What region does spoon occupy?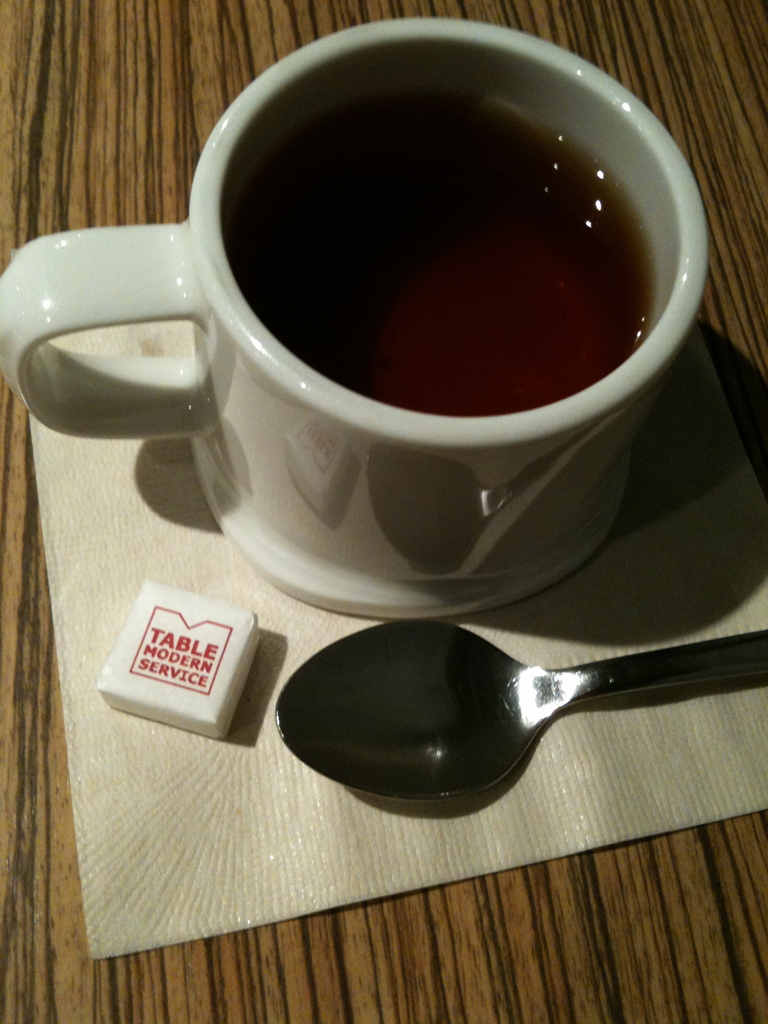
rect(279, 617, 767, 797).
